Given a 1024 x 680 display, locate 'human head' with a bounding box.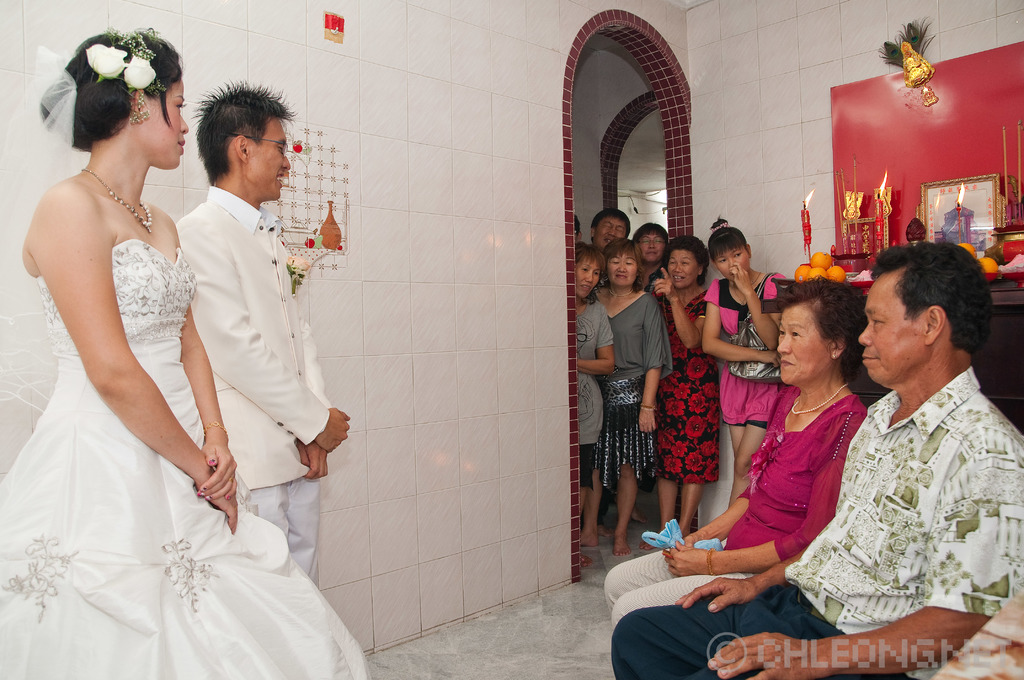
Located: crop(573, 238, 610, 301).
